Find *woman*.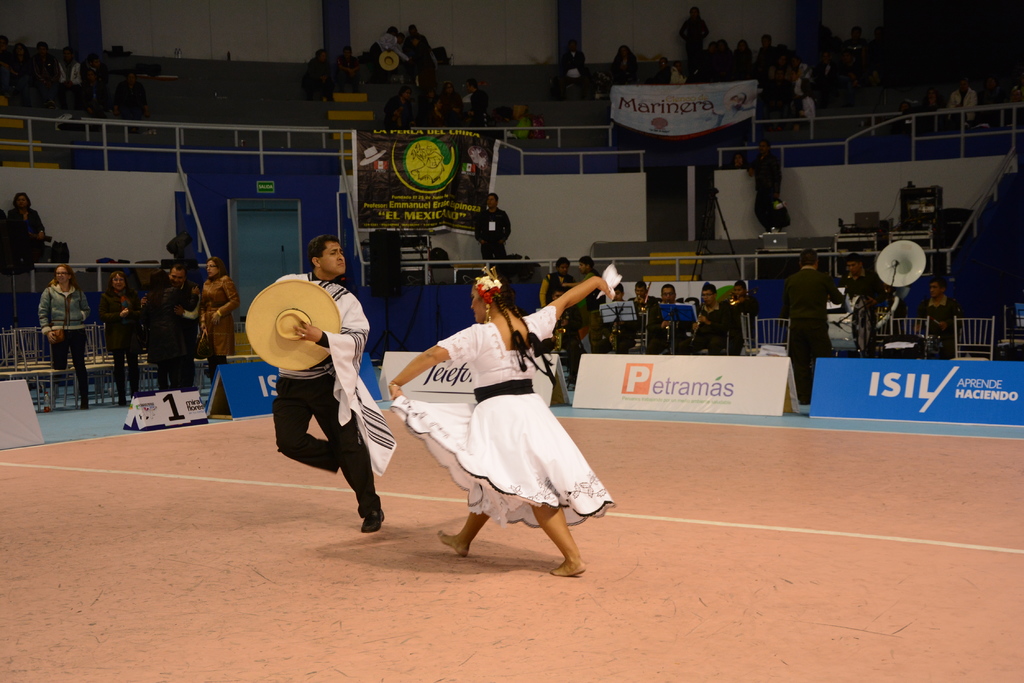
<bbox>383, 84, 416, 132</bbox>.
